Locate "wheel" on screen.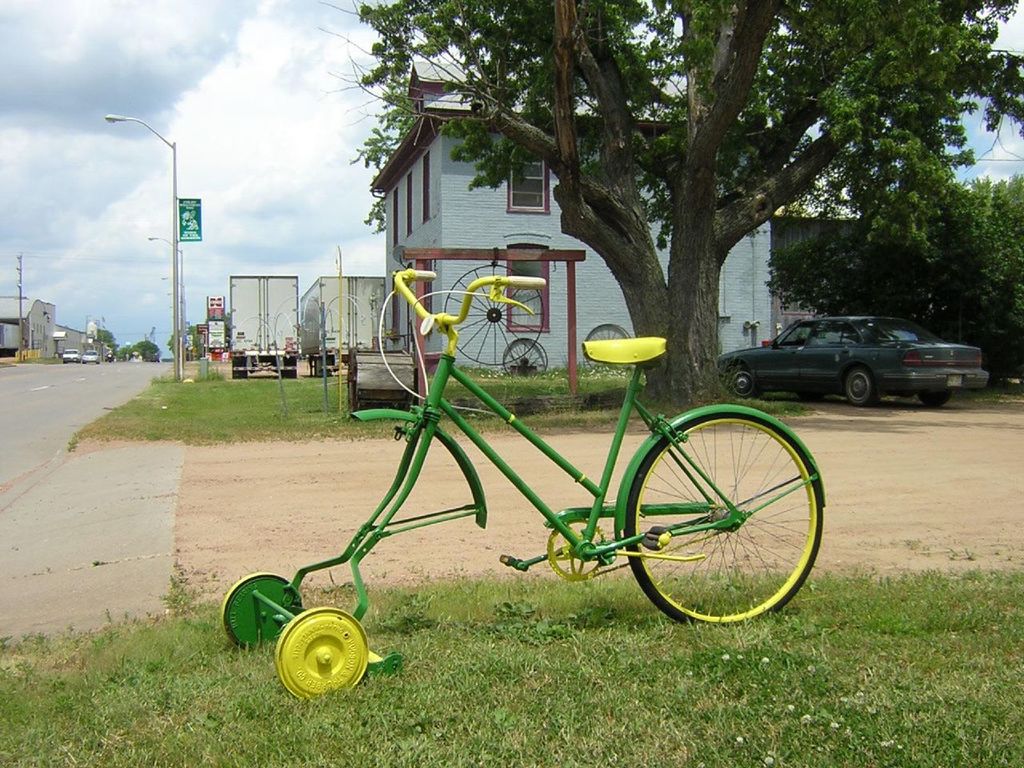
On screen at x1=276 y1=606 x2=368 y2=700.
